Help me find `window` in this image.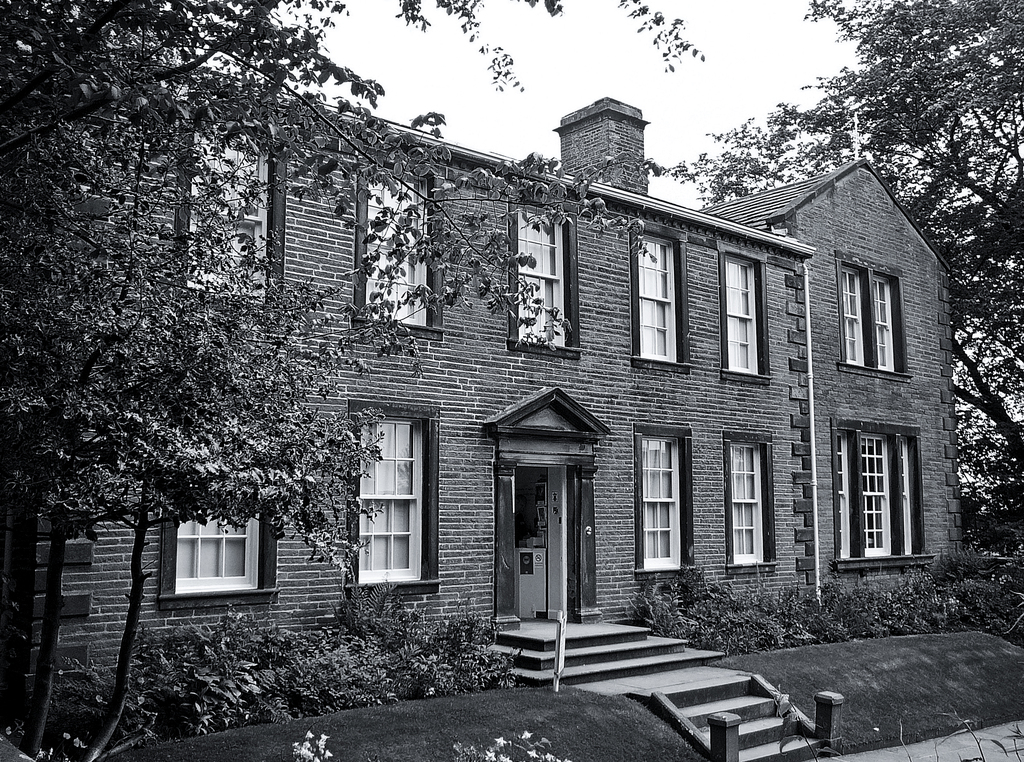
Found it: bbox=[347, 401, 439, 609].
